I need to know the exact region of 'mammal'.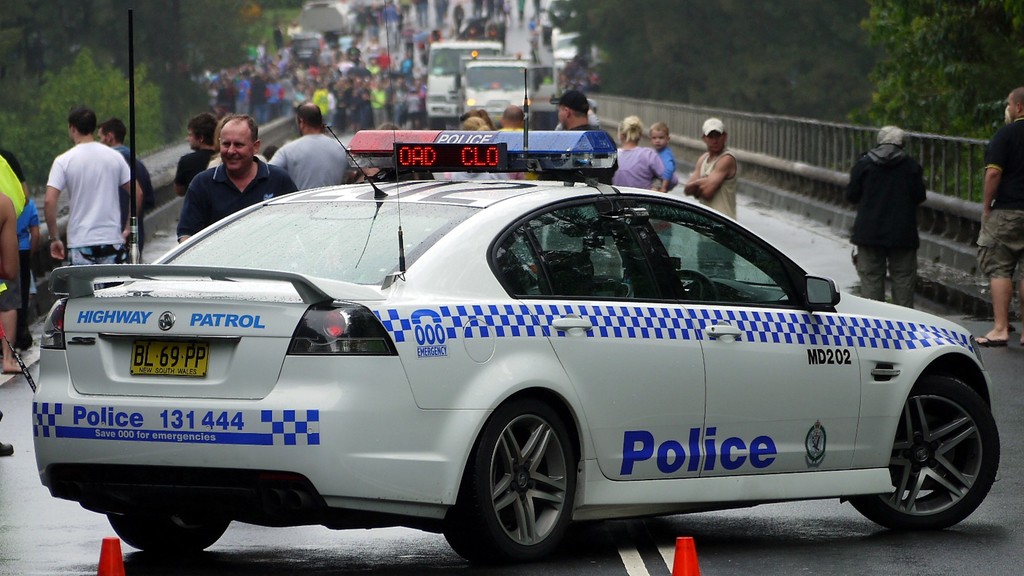
Region: left=500, top=106, right=541, bottom=178.
